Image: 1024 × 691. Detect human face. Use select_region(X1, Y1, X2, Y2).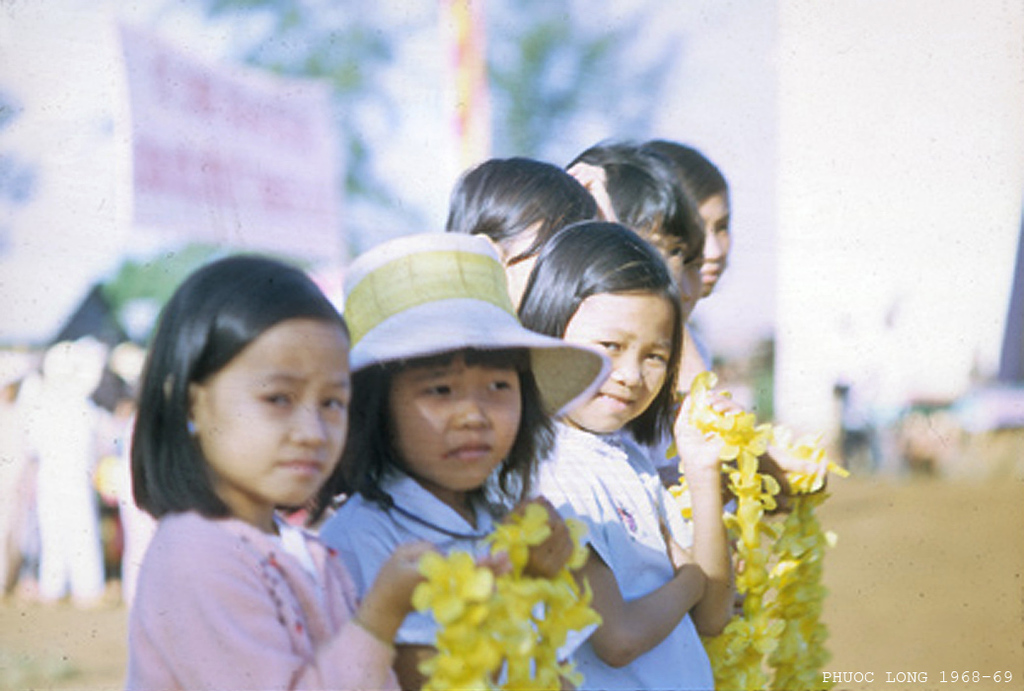
select_region(673, 239, 702, 312).
